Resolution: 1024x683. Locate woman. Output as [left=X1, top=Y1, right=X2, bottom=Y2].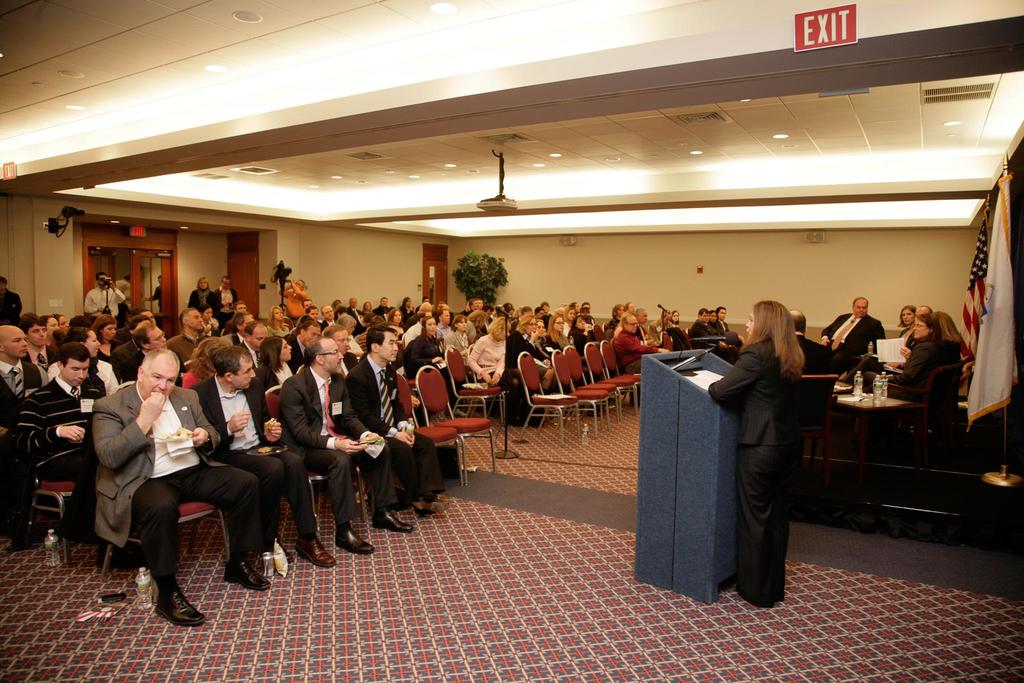
[left=569, top=312, right=597, bottom=345].
